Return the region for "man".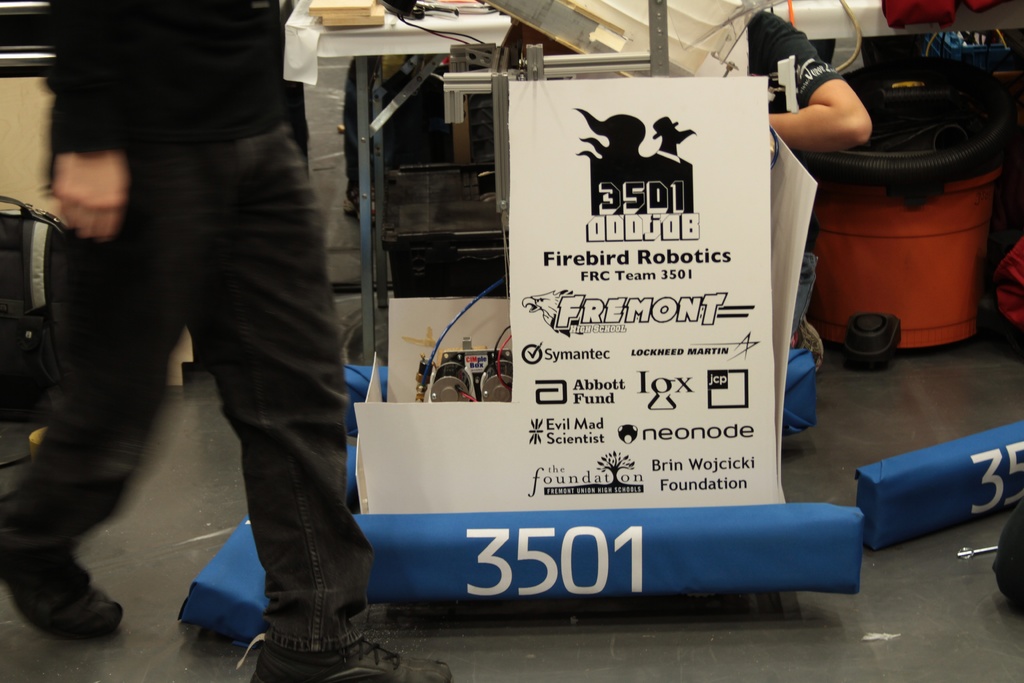
locate(0, 0, 454, 682).
